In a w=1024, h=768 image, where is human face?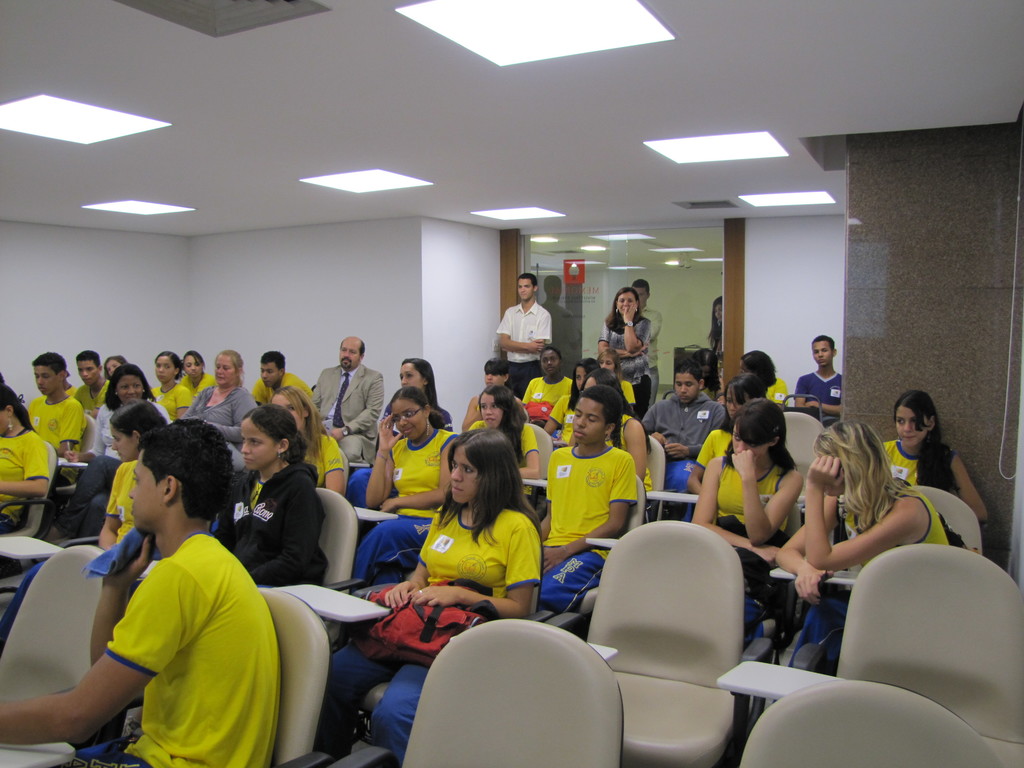
rect(541, 352, 556, 373).
